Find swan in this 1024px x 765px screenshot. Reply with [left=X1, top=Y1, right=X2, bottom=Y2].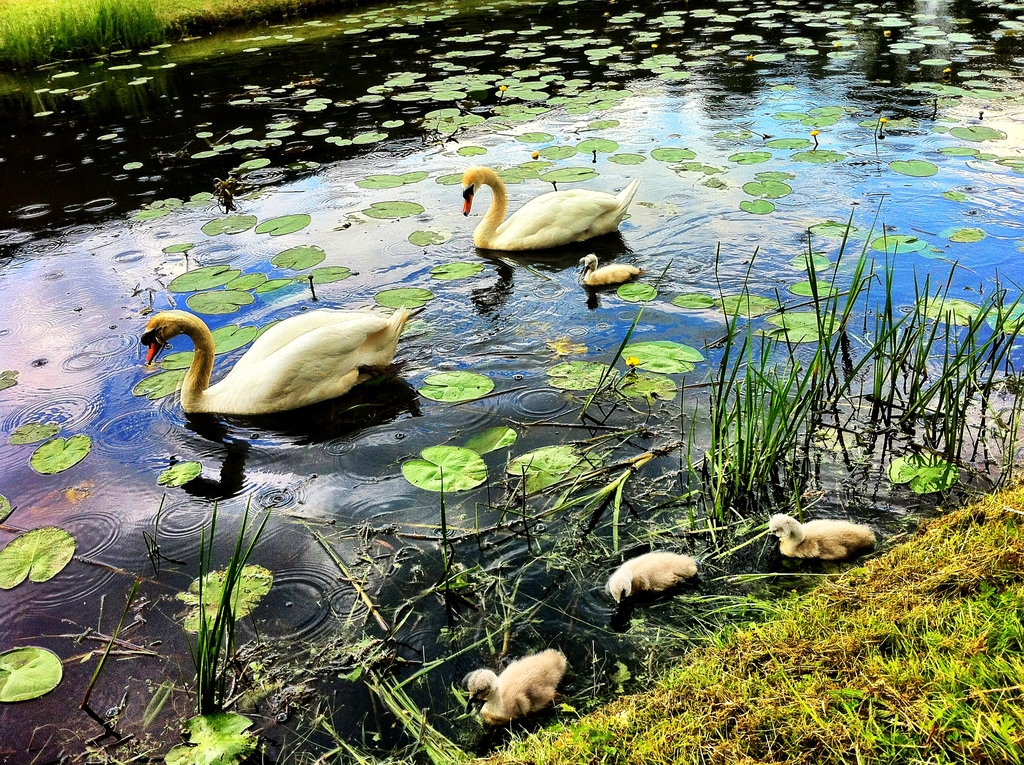
[left=138, top=307, right=428, bottom=422].
